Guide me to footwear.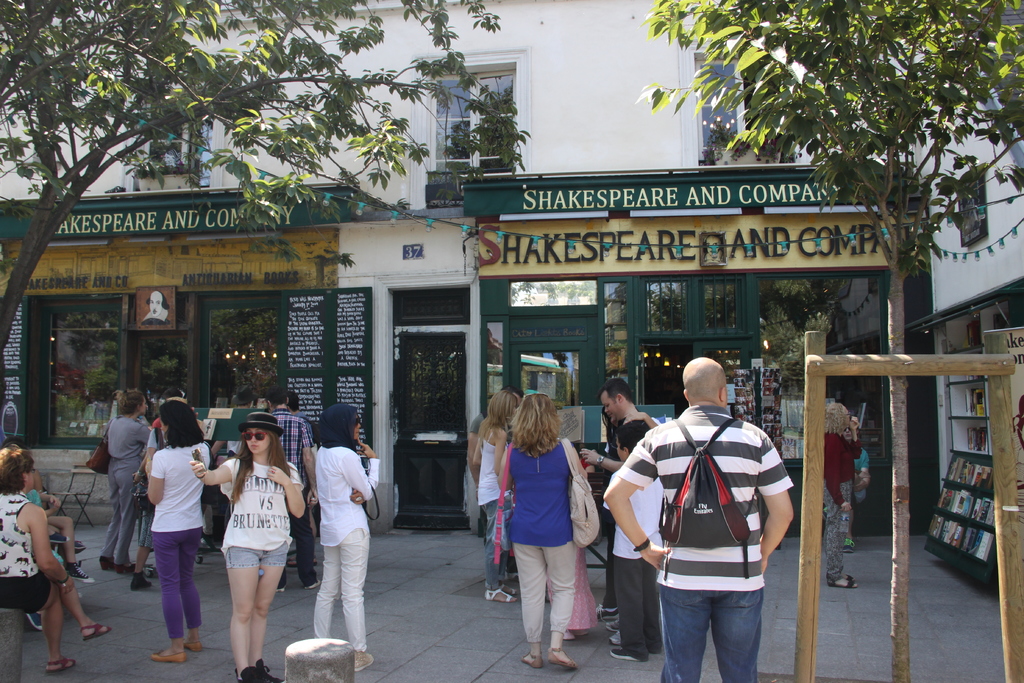
Guidance: box(130, 573, 150, 589).
